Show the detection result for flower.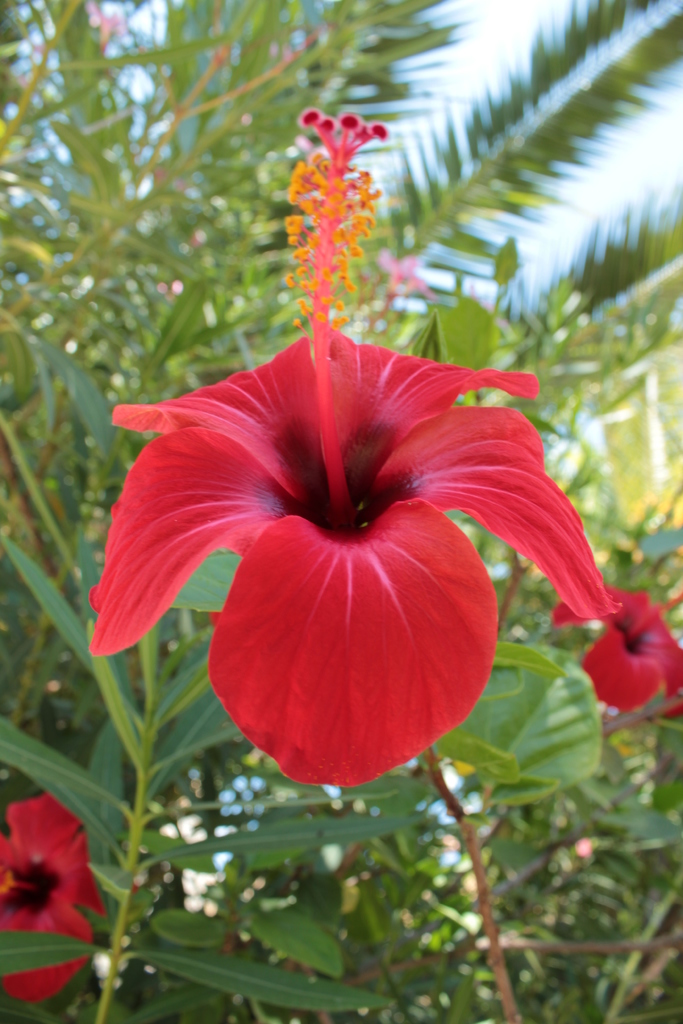
select_region(561, 585, 682, 717).
